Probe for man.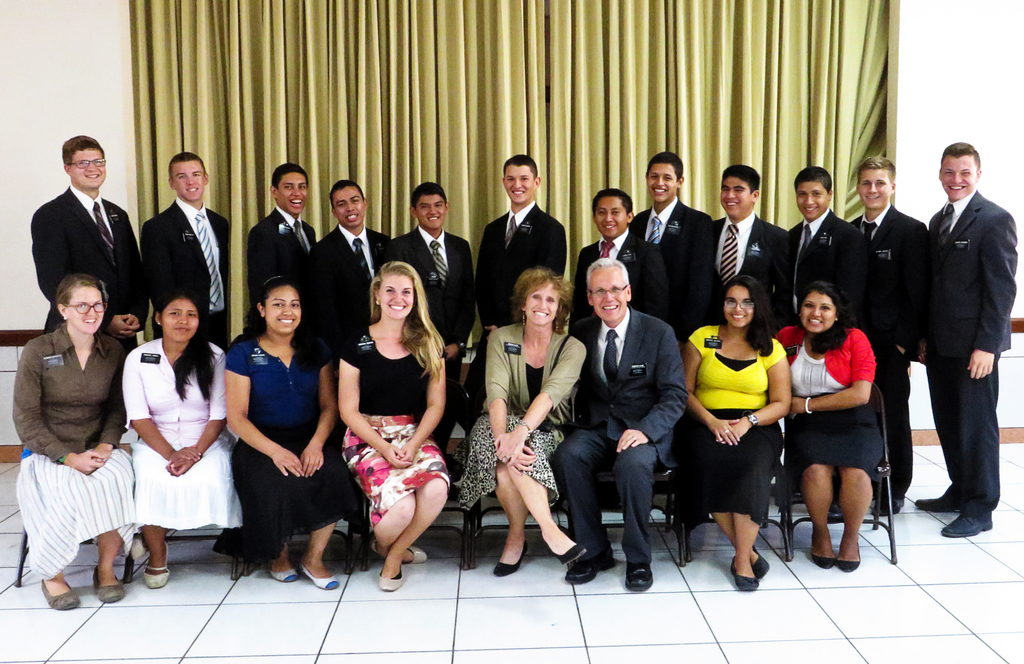
Probe result: (left=838, top=149, right=923, bottom=517).
